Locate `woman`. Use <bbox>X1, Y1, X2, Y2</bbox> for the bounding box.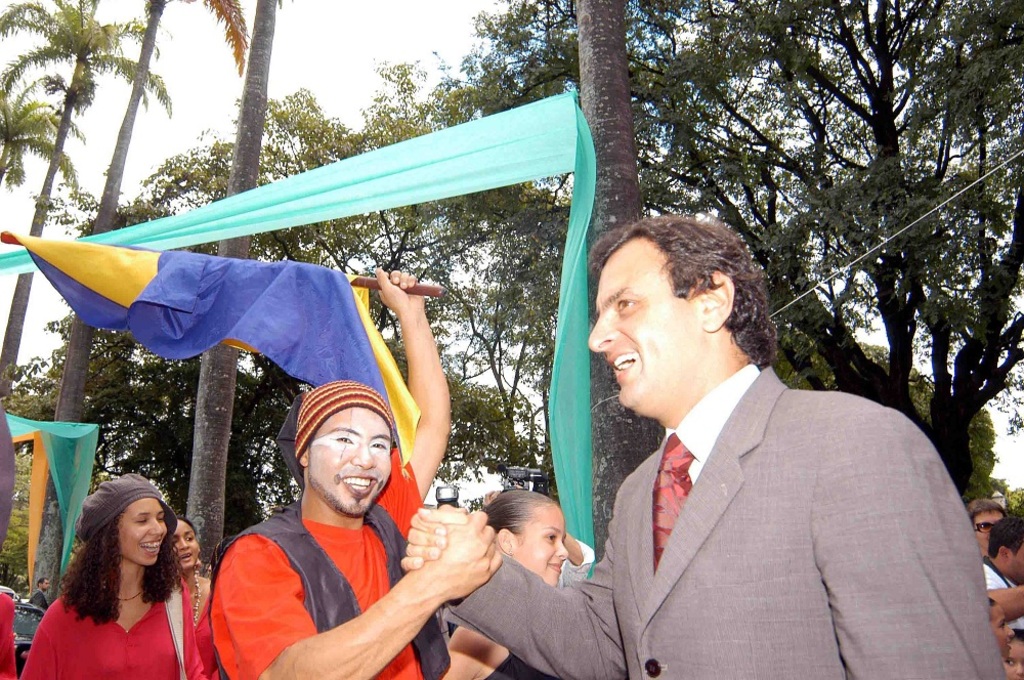
<bbox>175, 515, 220, 679</bbox>.
